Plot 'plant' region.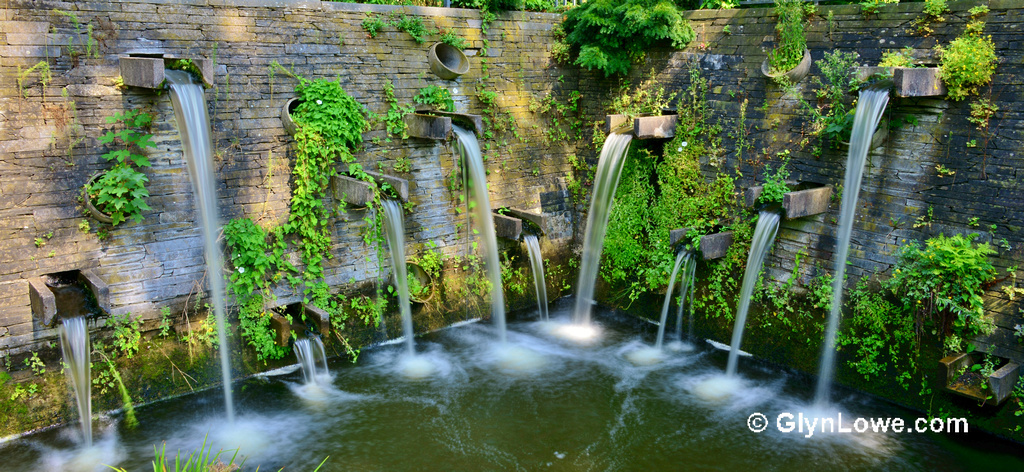
Plotted at 811 46 892 144.
